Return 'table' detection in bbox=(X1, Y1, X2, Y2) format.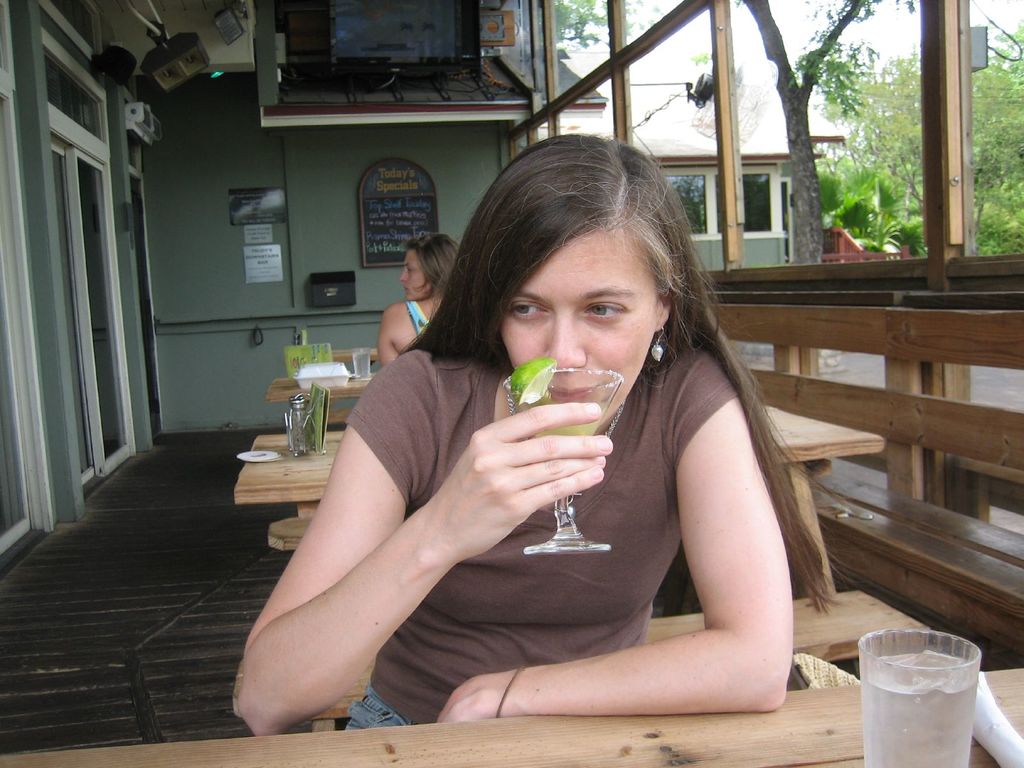
bbox=(0, 668, 1023, 767).
